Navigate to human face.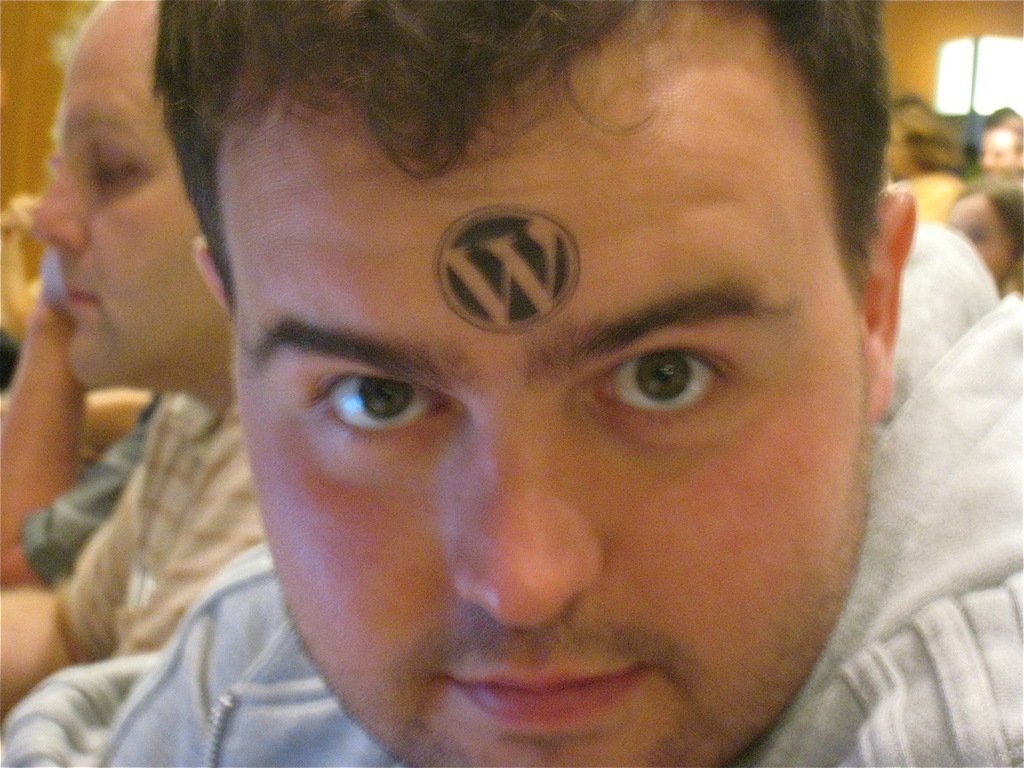
Navigation target: (952,196,1010,280).
